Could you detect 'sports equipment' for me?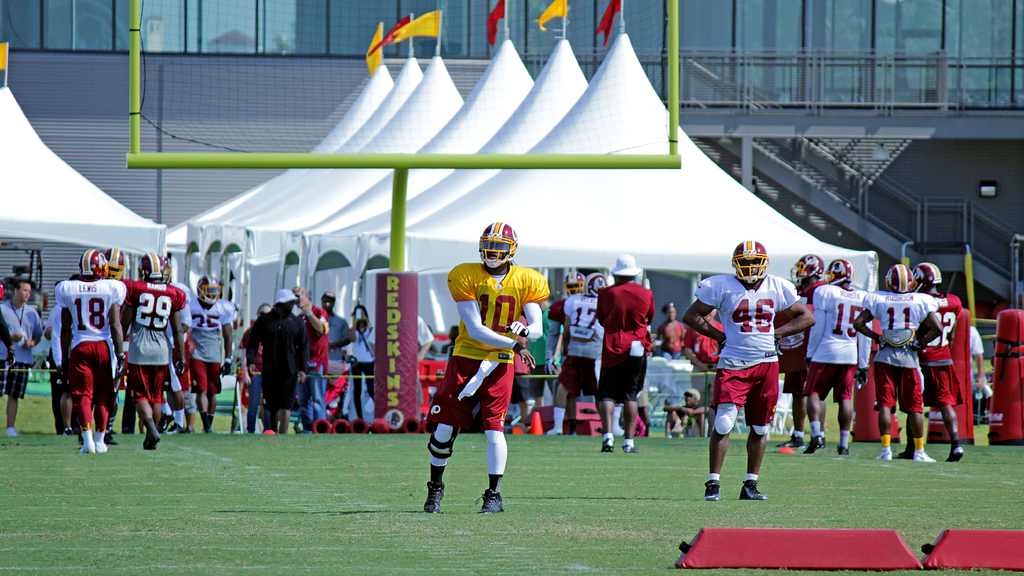
Detection result: (884,259,920,300).
